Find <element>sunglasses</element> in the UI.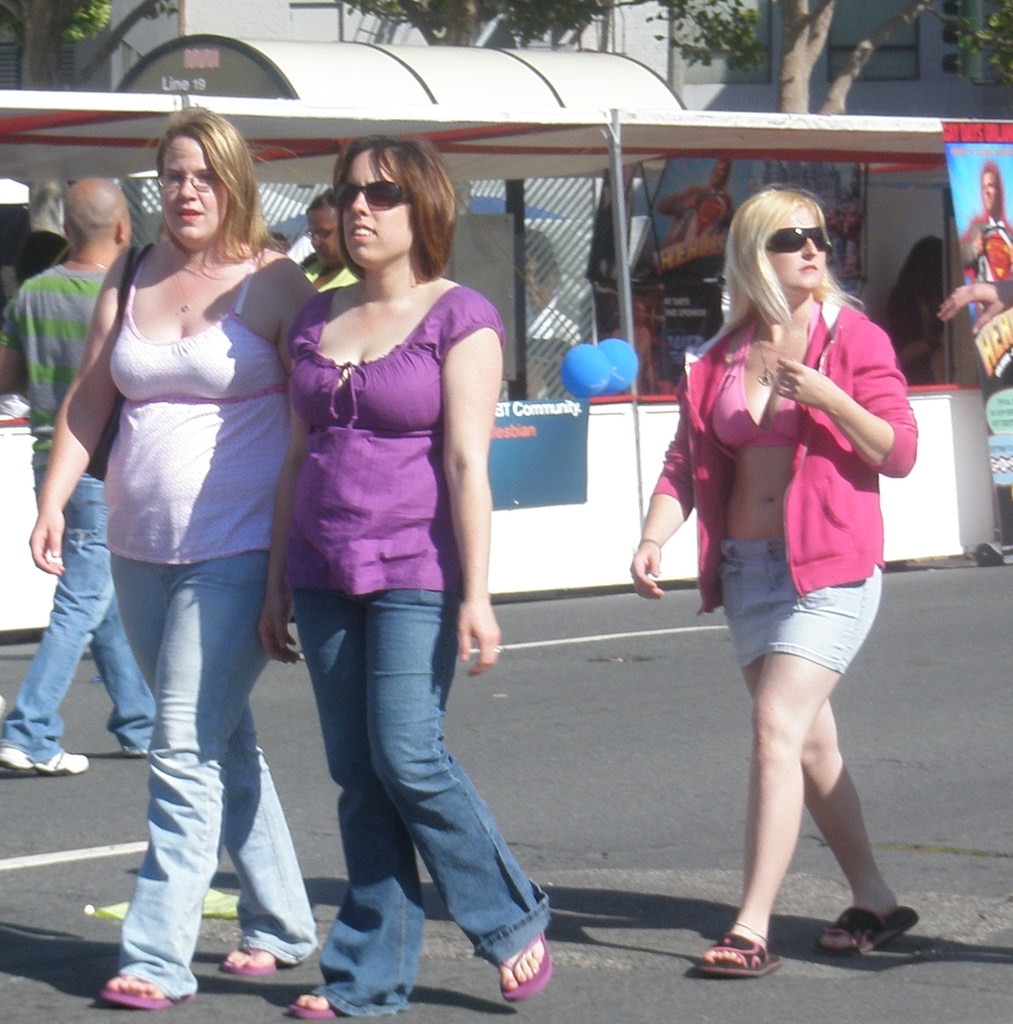
UI element at {"x1": 324, "y1": 179, "x2": 415, "y2": 212}.
